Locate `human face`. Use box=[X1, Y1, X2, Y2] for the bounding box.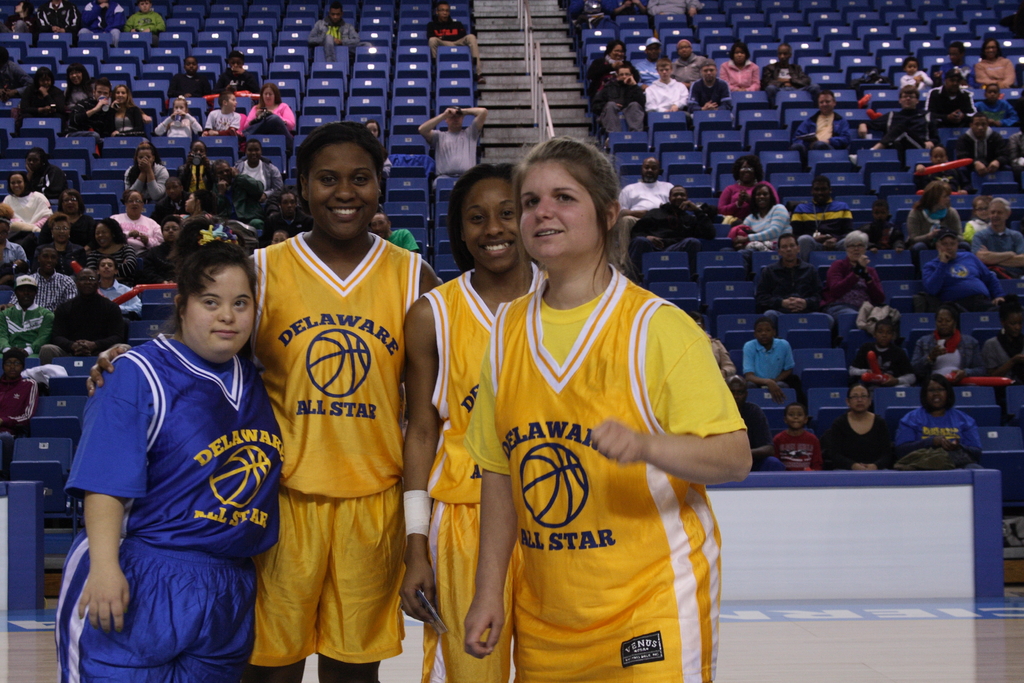
box=[937, 189, 952, 208].
